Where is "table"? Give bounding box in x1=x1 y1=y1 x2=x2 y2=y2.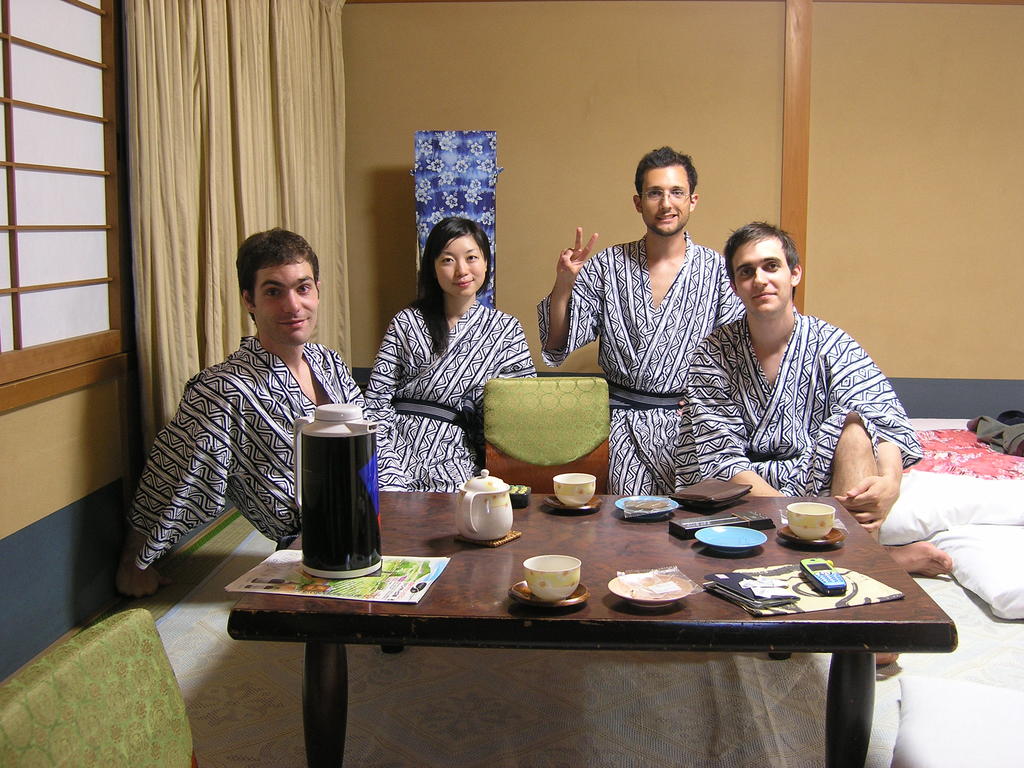
x1=198 y1=462 x2=945 y2=760.
